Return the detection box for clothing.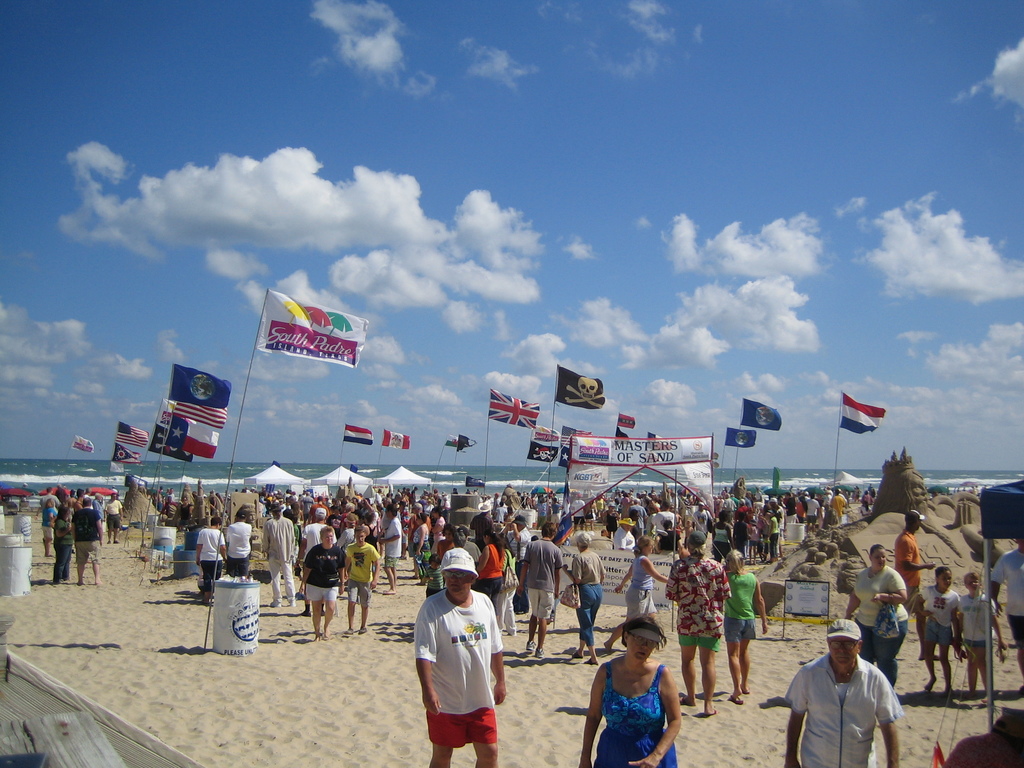
detection(301, 520, 340, 576).
